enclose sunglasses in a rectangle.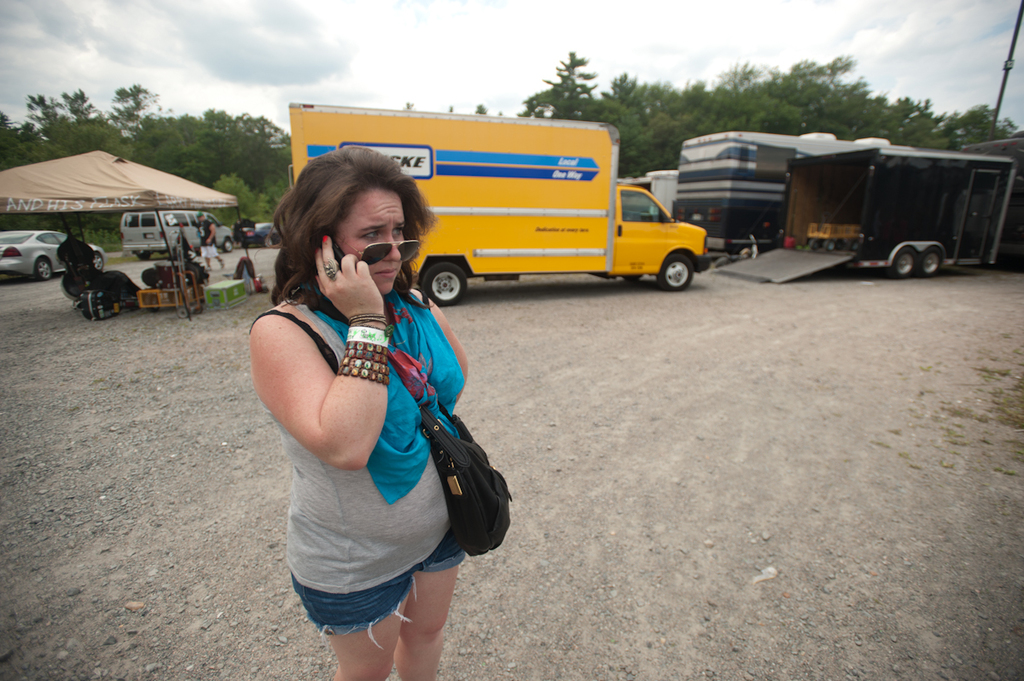
detection(333, 232, 419, 264).
